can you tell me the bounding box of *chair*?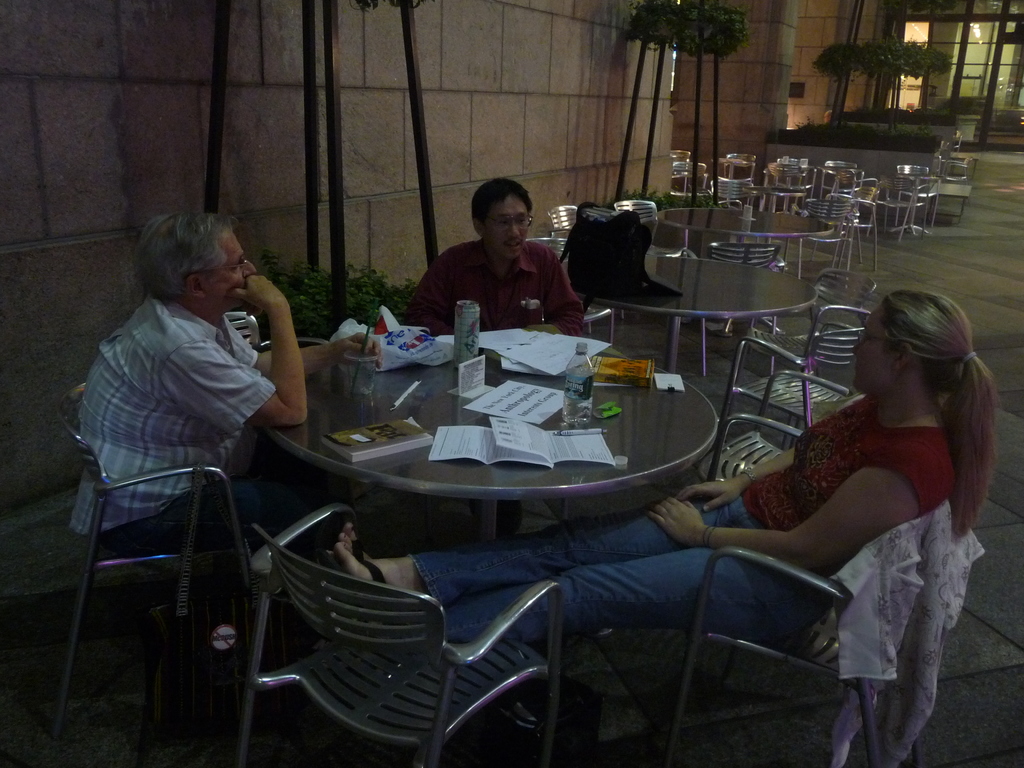
<bbox>218, 311, 329, 353</bbox>.
